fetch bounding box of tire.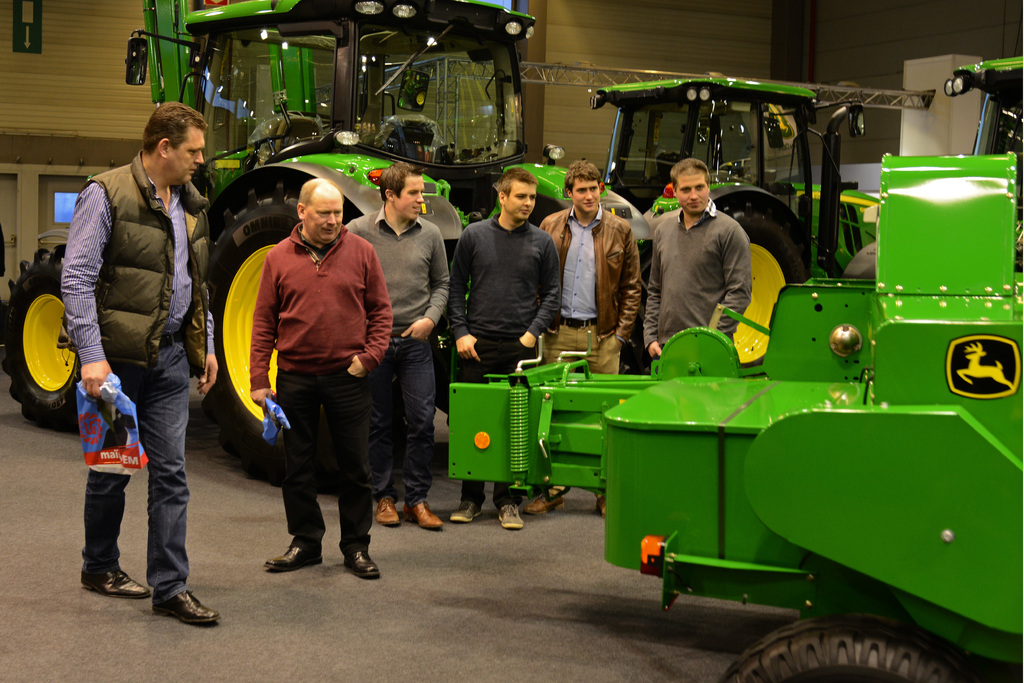
Bbox: rect(719, 613, 996, 682).
